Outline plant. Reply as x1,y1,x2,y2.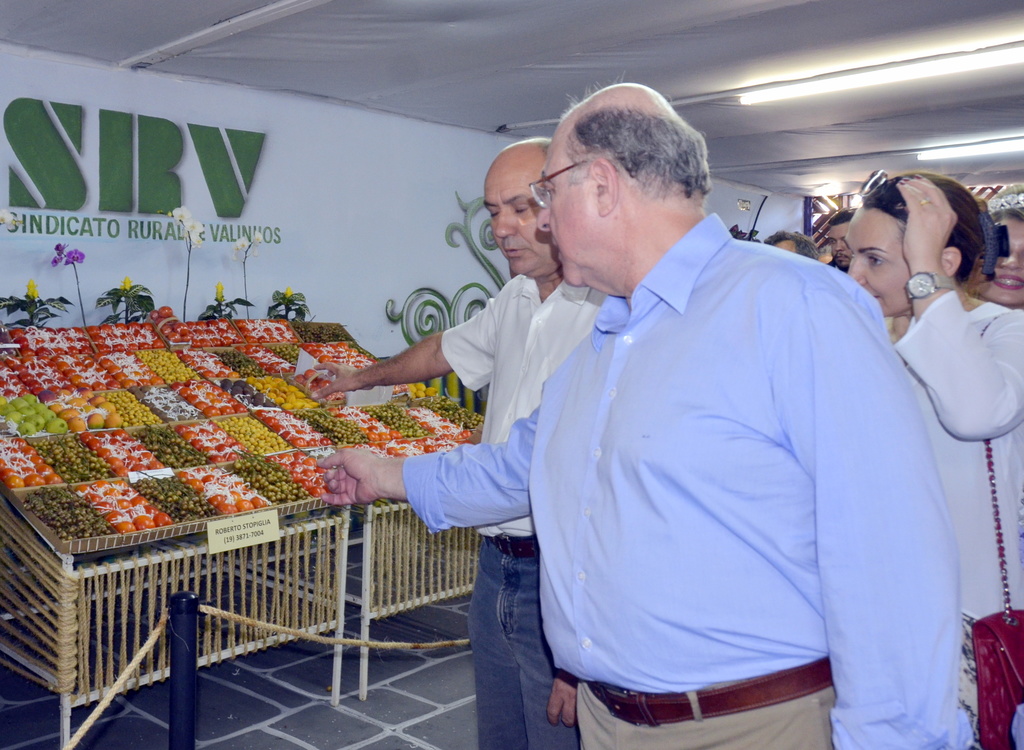
101,275,156,323.
